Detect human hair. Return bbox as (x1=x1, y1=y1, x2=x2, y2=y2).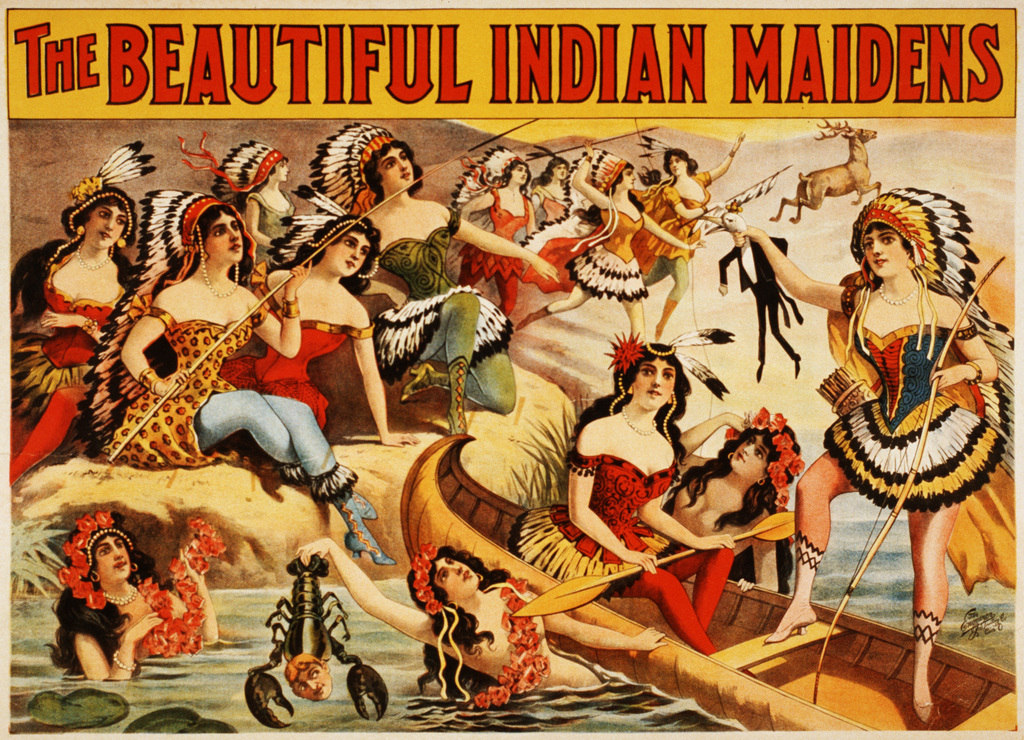
(x1=569, y1=341, x2=690, y2=466).
